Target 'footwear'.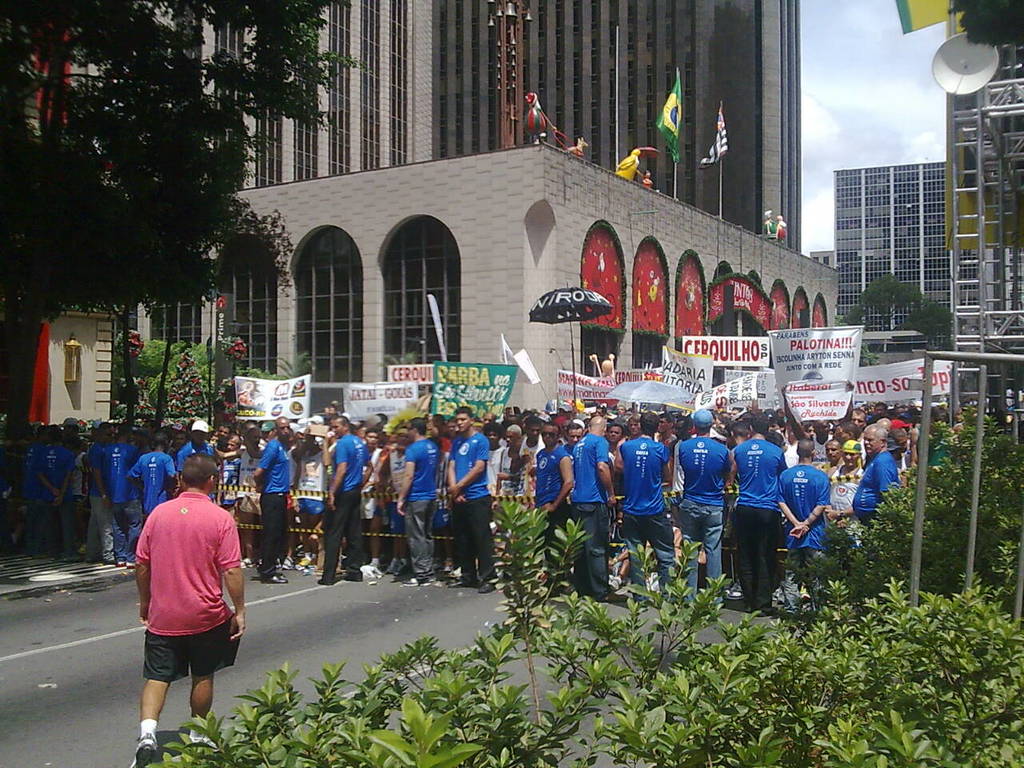
Target region: detection(757, 604, 769, 612).
